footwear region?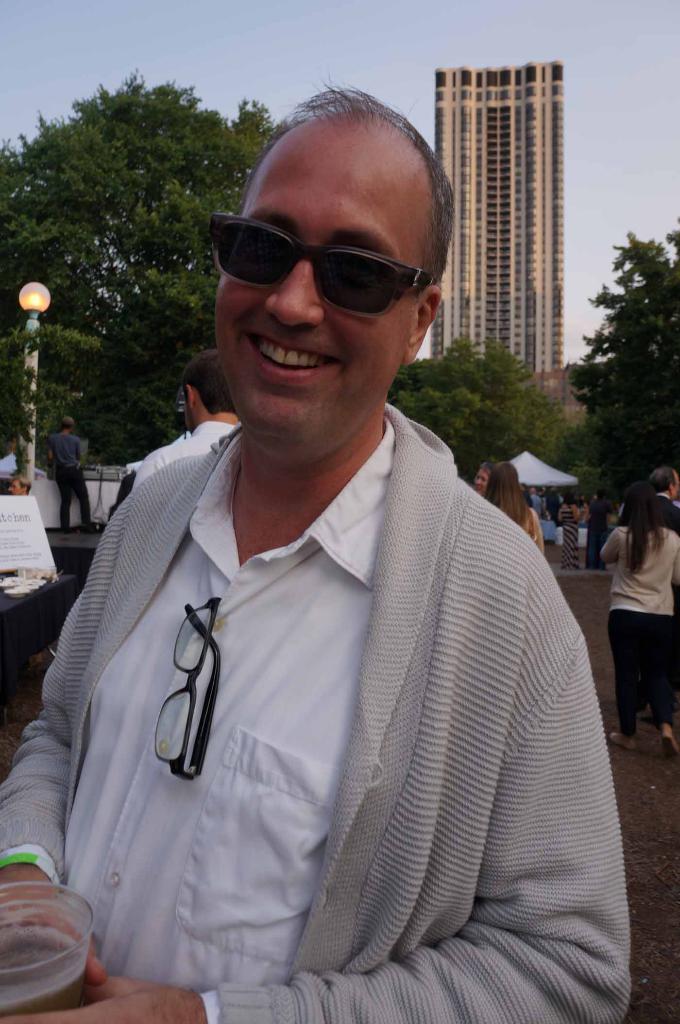
x1=664, y1=724, x2=679, y2=753
